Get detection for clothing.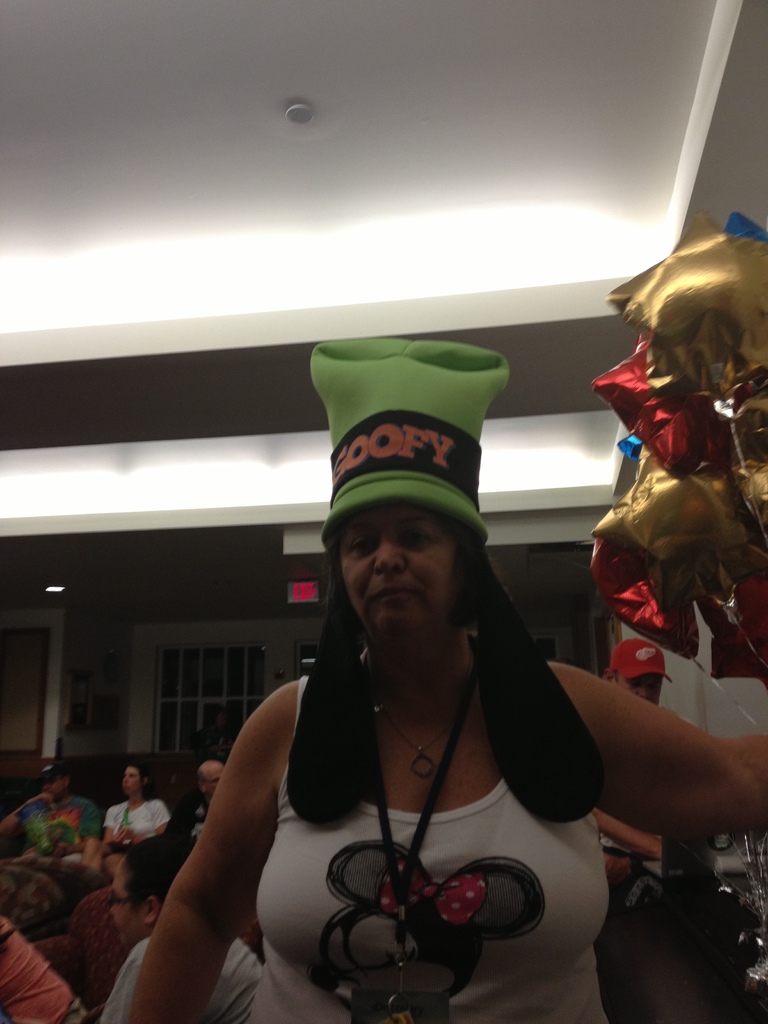
Detection: detection(242, 660, 608, 1023).
